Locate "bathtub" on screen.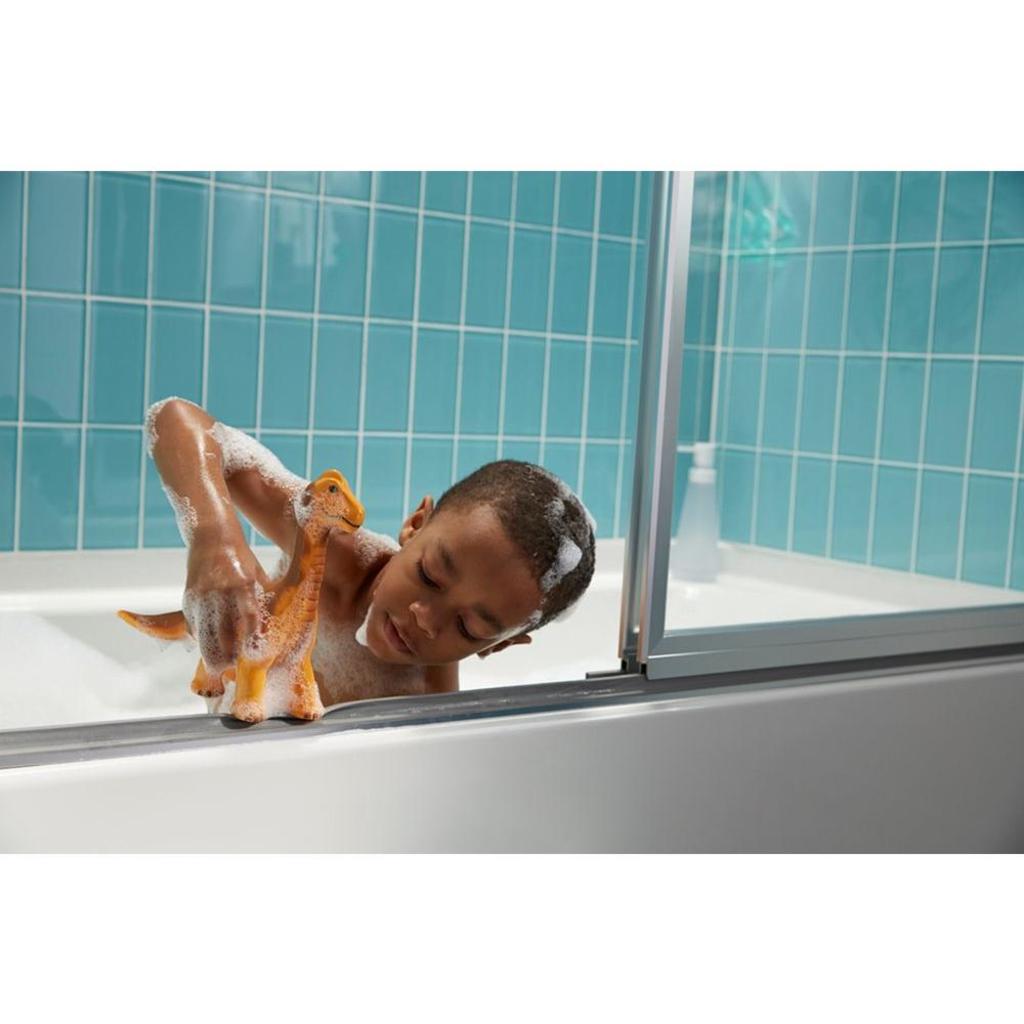
On screen at l=0, t=534, r=1023, b=861.
